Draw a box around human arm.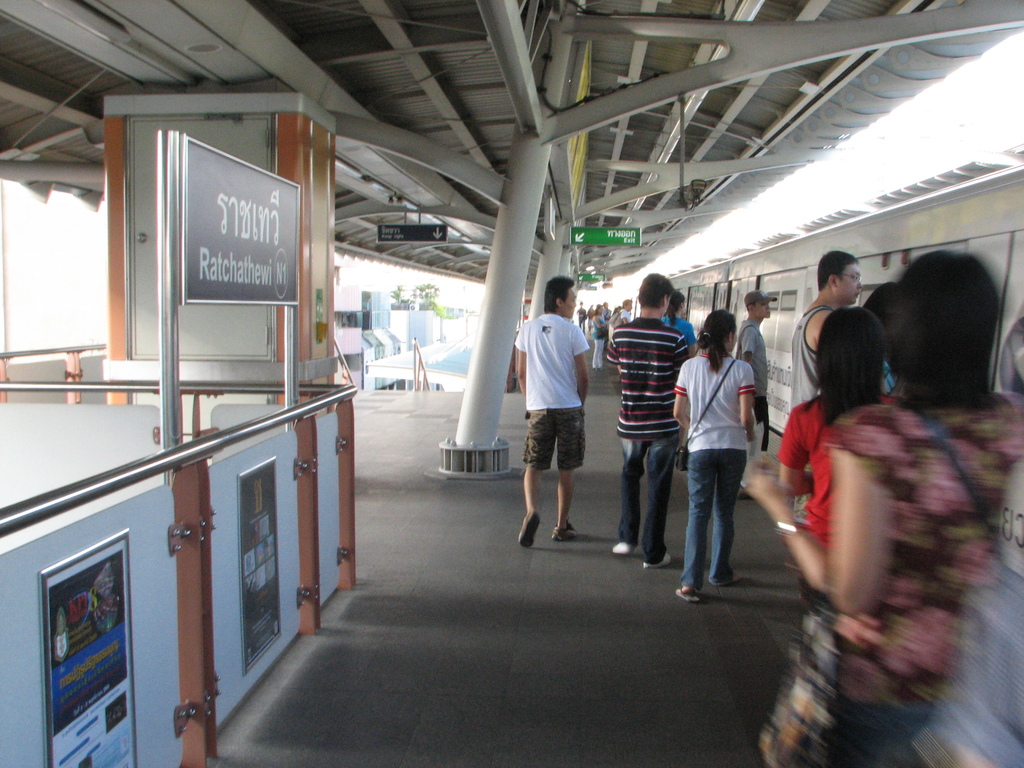
728,362,758,444.
